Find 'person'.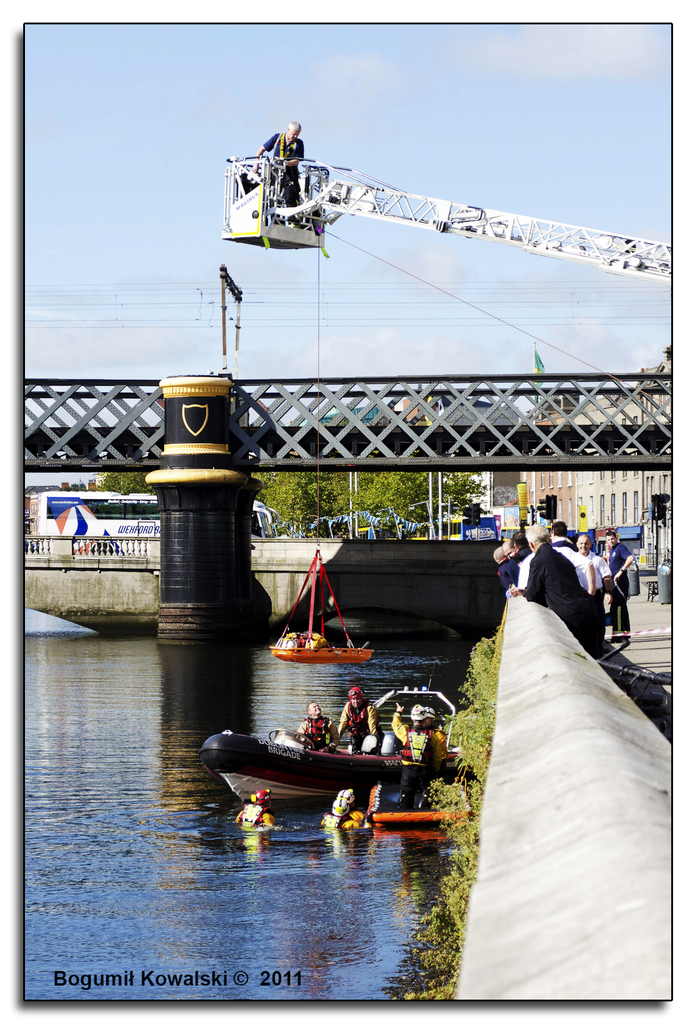
crop(318, 790, 354, 829).
